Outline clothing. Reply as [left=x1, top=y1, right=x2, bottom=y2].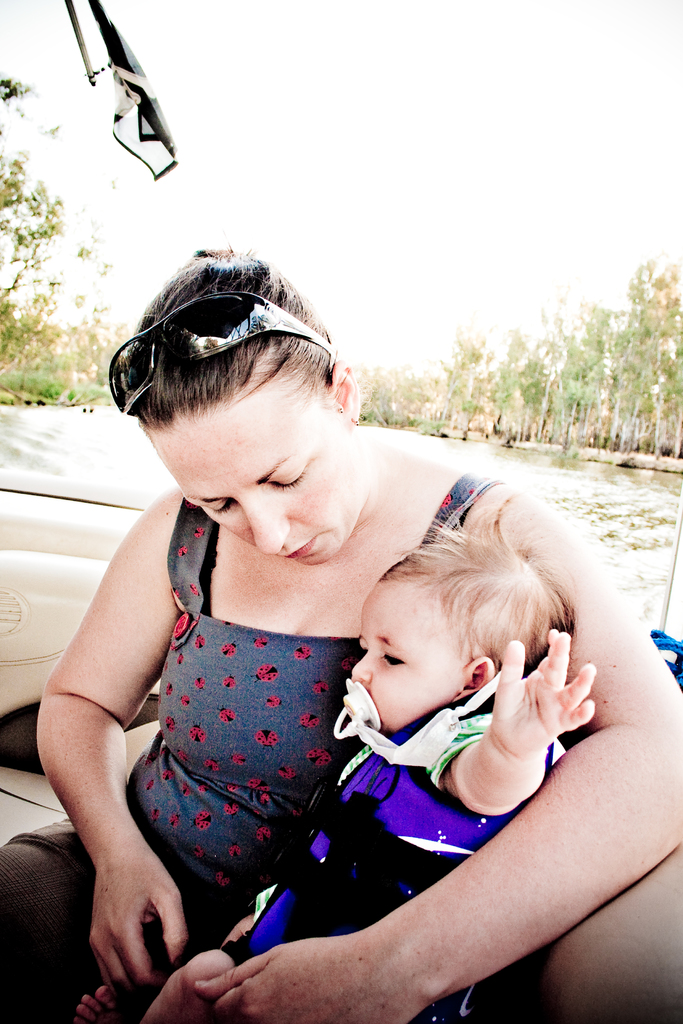
[left=214, top=687, right=557, bottom=1023].
